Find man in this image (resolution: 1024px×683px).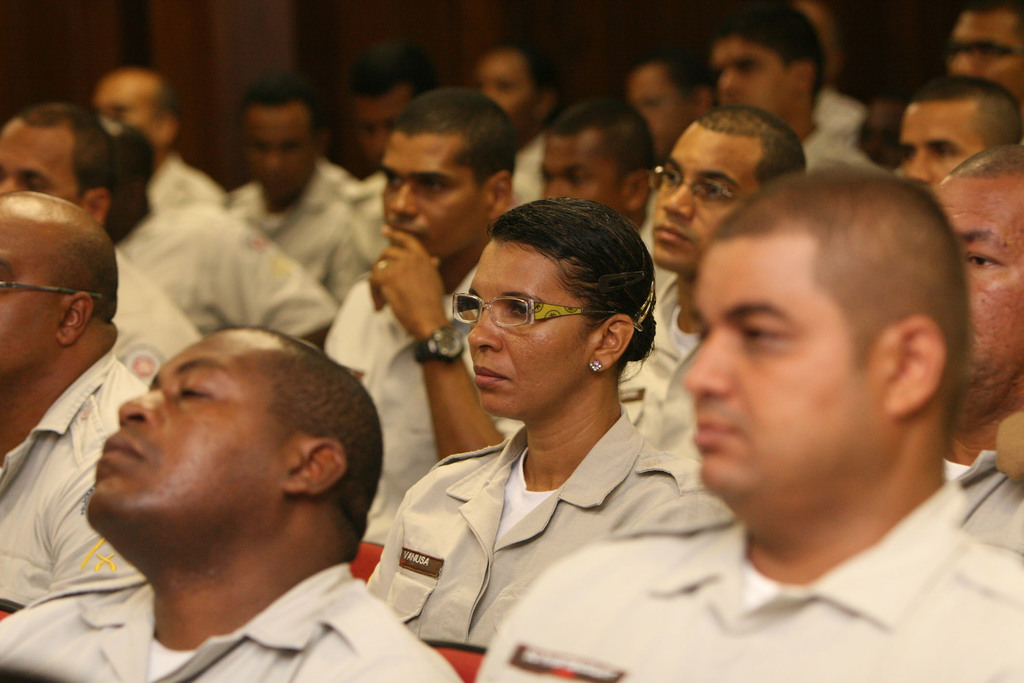
{"left": 317, "top": 88, "right": 518, "bottom": 544}.
